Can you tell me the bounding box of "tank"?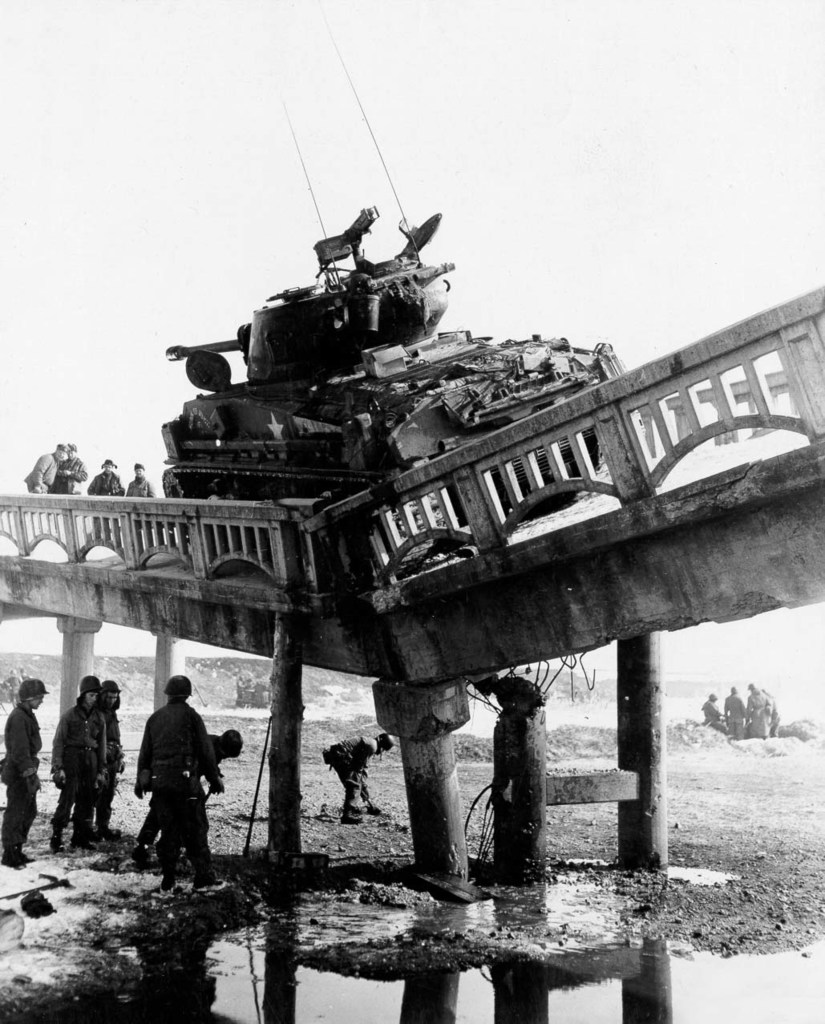
{"left": 160, "top": 19, "right": 629, "bottom": 561}.
